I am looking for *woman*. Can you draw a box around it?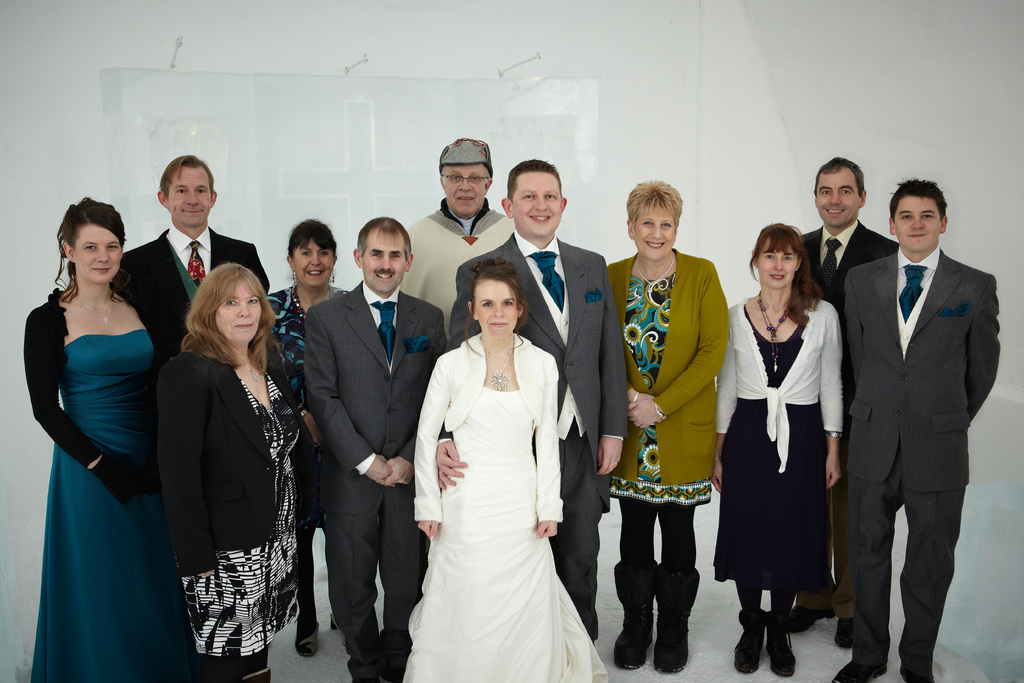
Sure, the bounding box is select_region(719, 220, 855, 682).
